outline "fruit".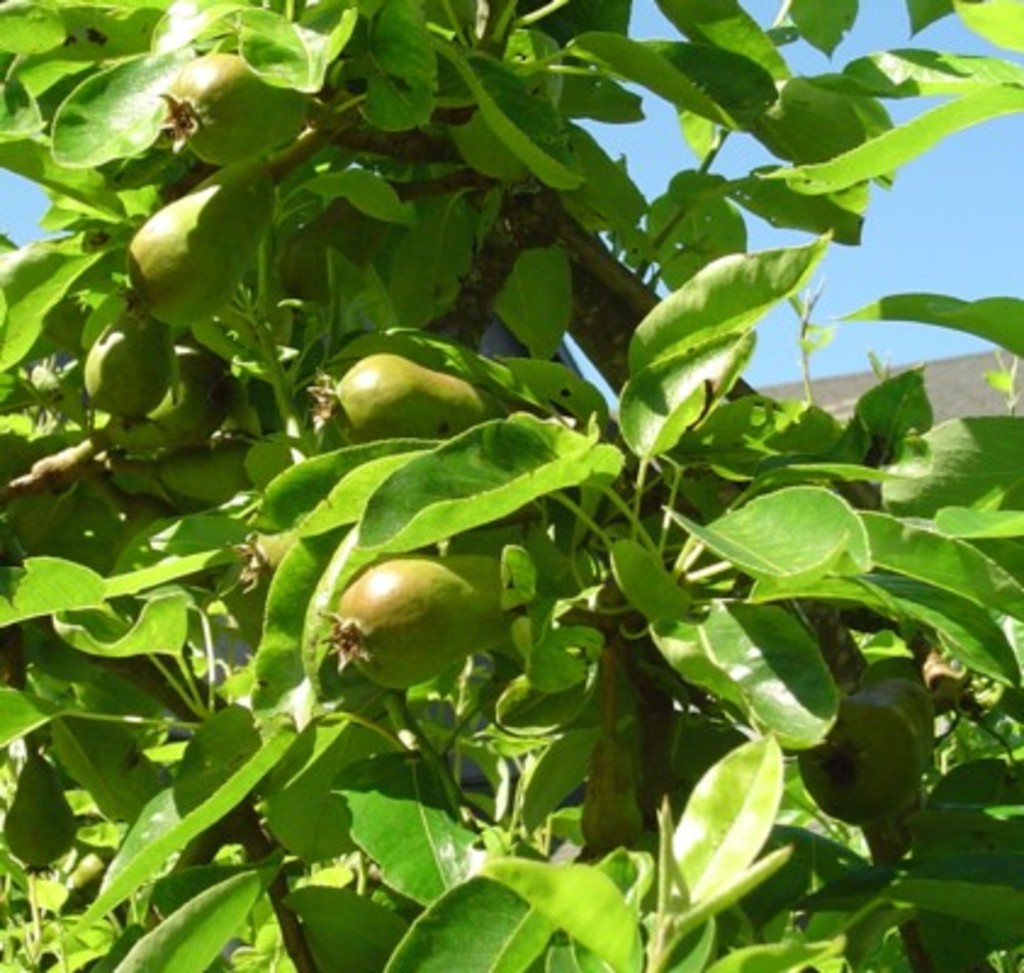
Outline: <box>800,696,924,820</box>.
